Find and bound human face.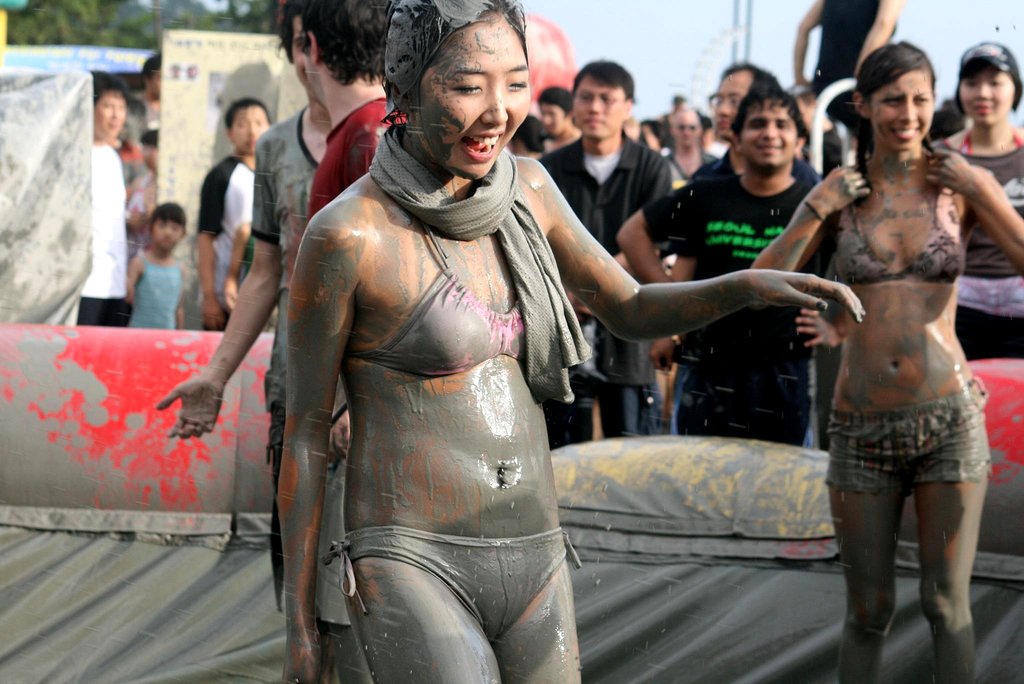
Bound: 232:106:268:155.
